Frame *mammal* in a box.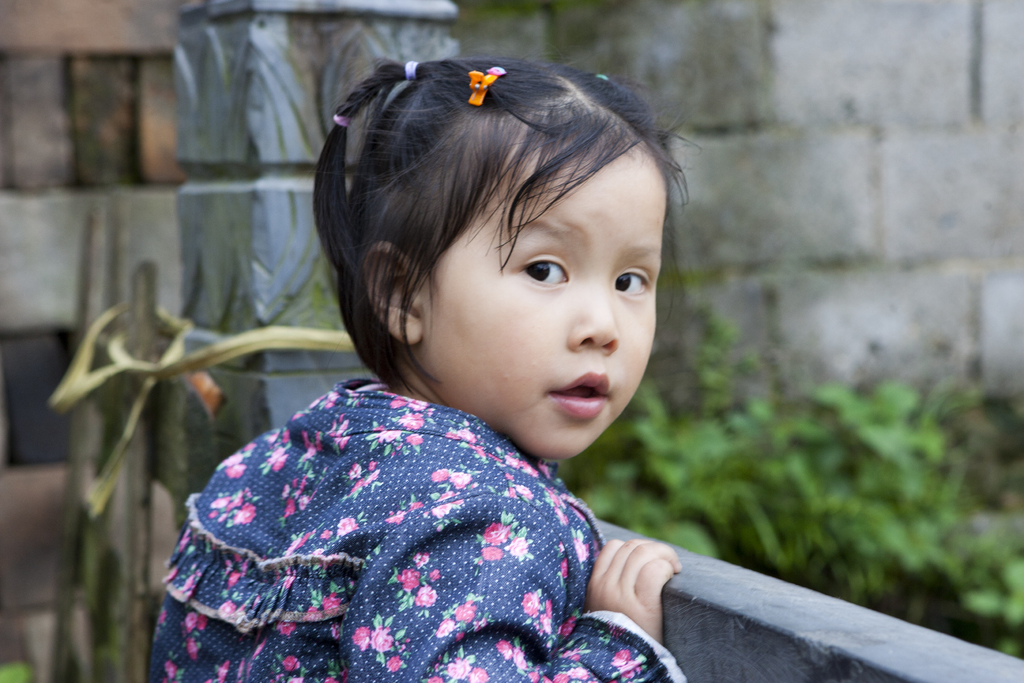
<bbox>143, 51, 684, 682</bbox>.
